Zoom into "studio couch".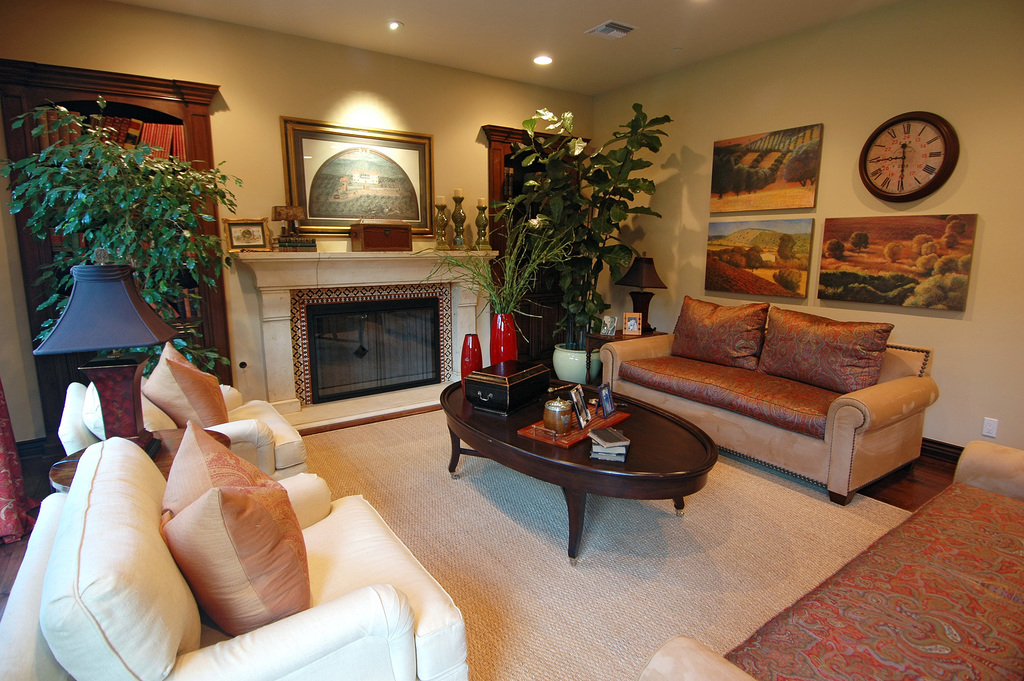
Zoom target: x1=595 y1=300 x2=940 y2=511.
